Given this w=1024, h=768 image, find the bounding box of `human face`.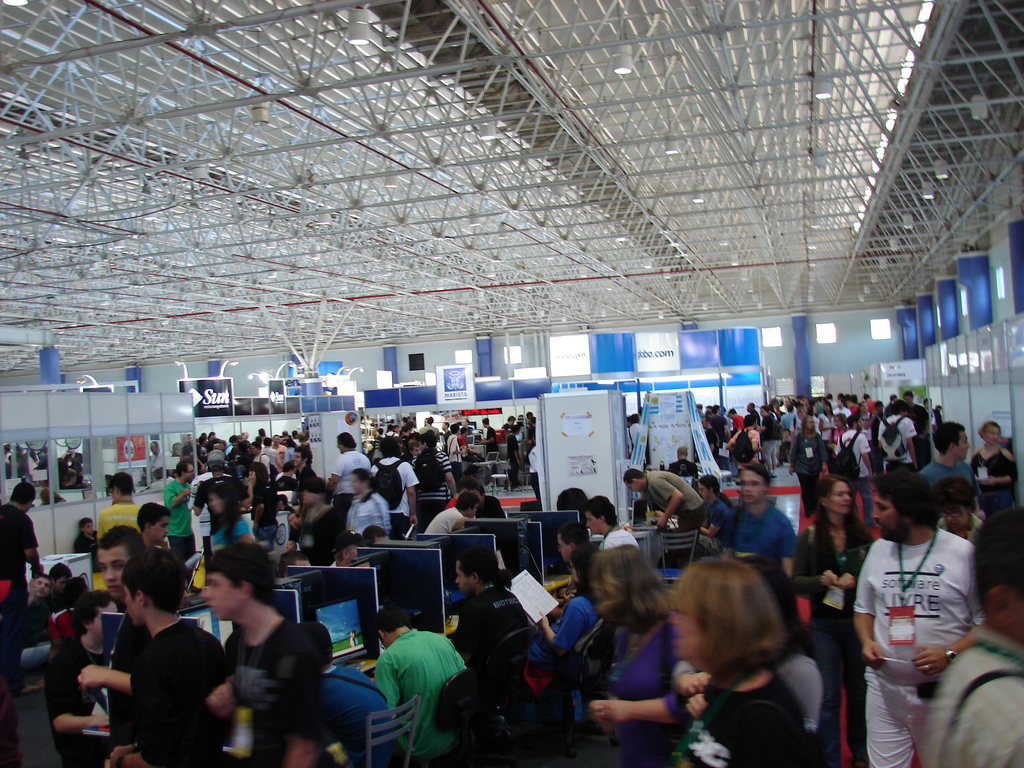
region(293, 448, 305, 467).
